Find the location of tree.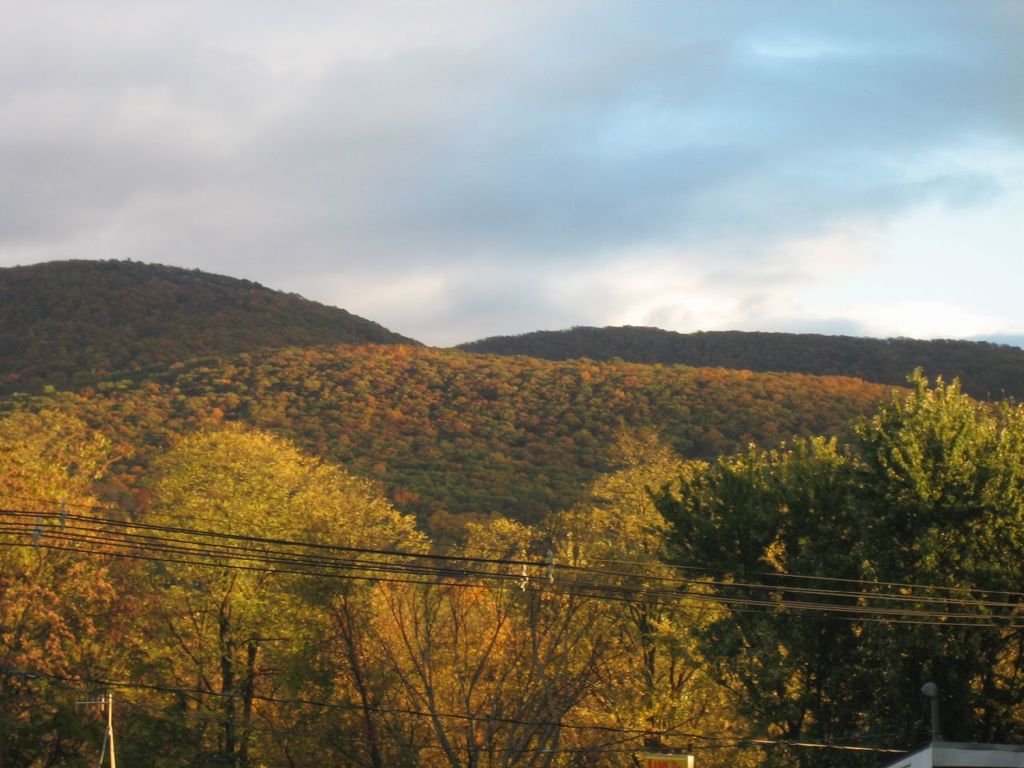
Location: detection(355, 452, 686, 767).
